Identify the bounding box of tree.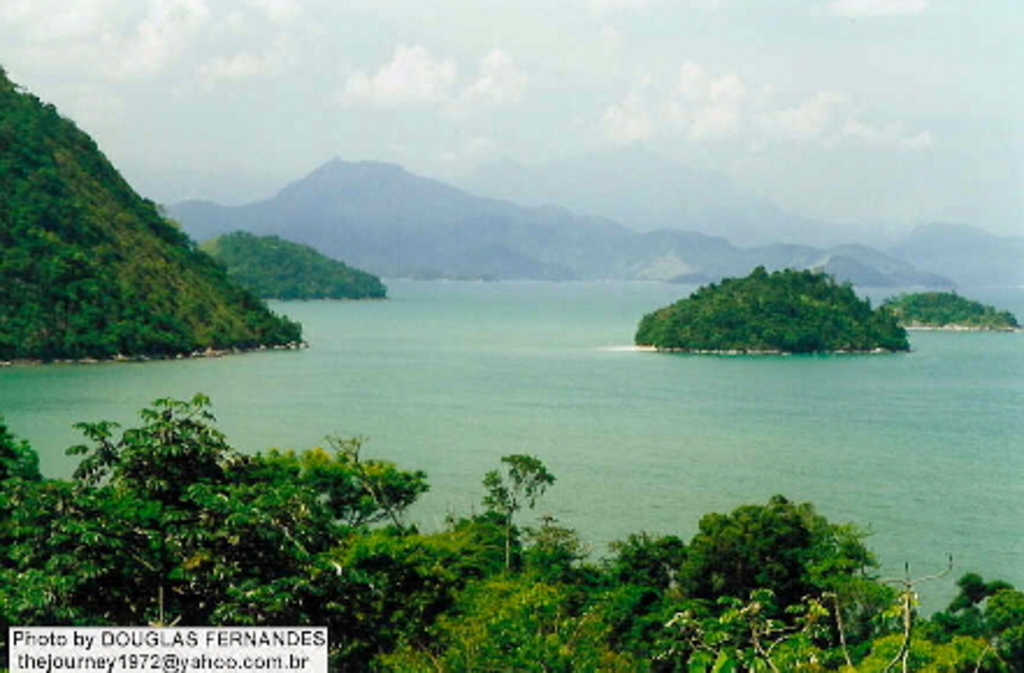
{"left": 58, "top": 395, "right": 221, "bottom": 527}.
